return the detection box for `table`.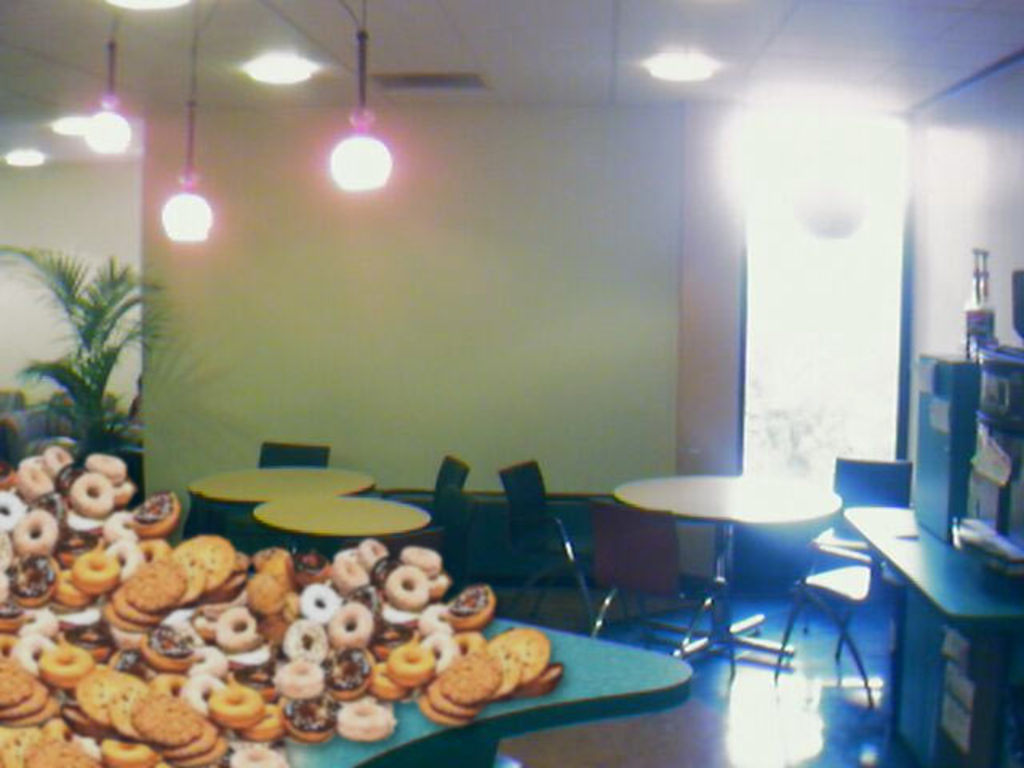
(608,472,840,664).
